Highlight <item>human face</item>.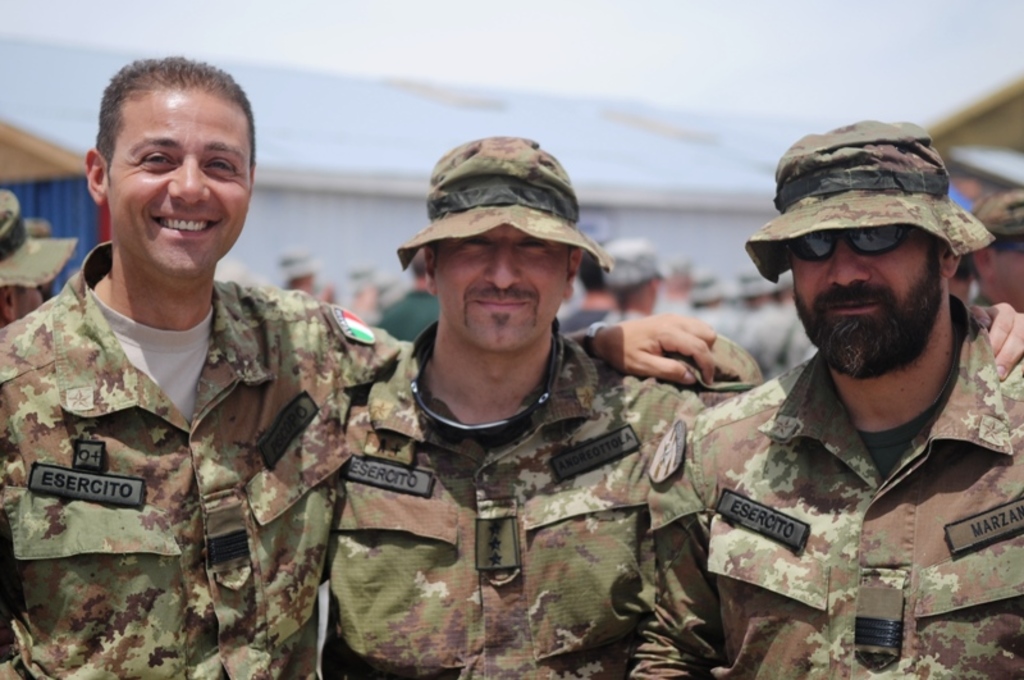
Highlighted region: <region>786, 232, 941, 376</region>.
